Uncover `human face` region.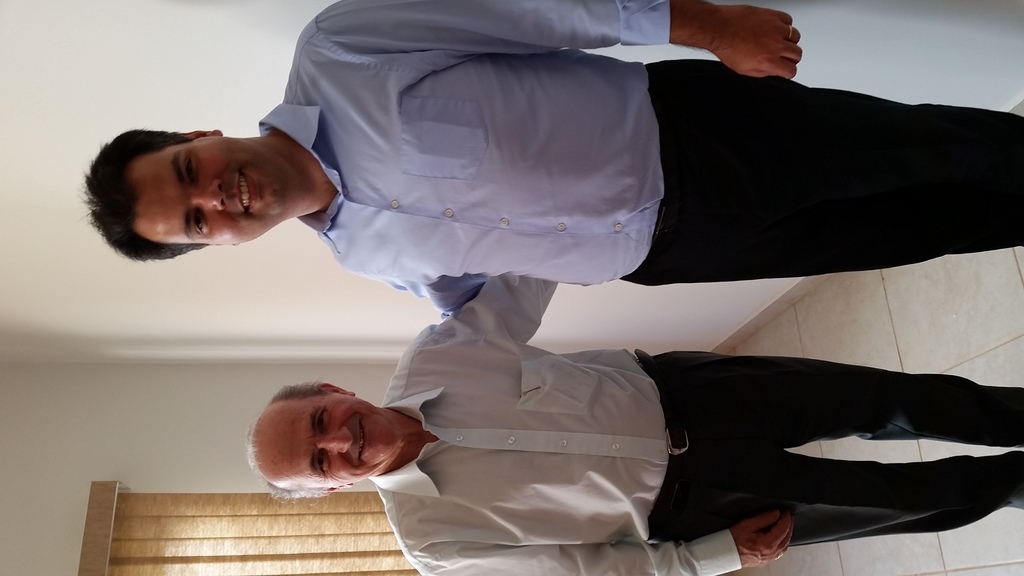
Uncovered: crop(250, 394, 402, 493).
